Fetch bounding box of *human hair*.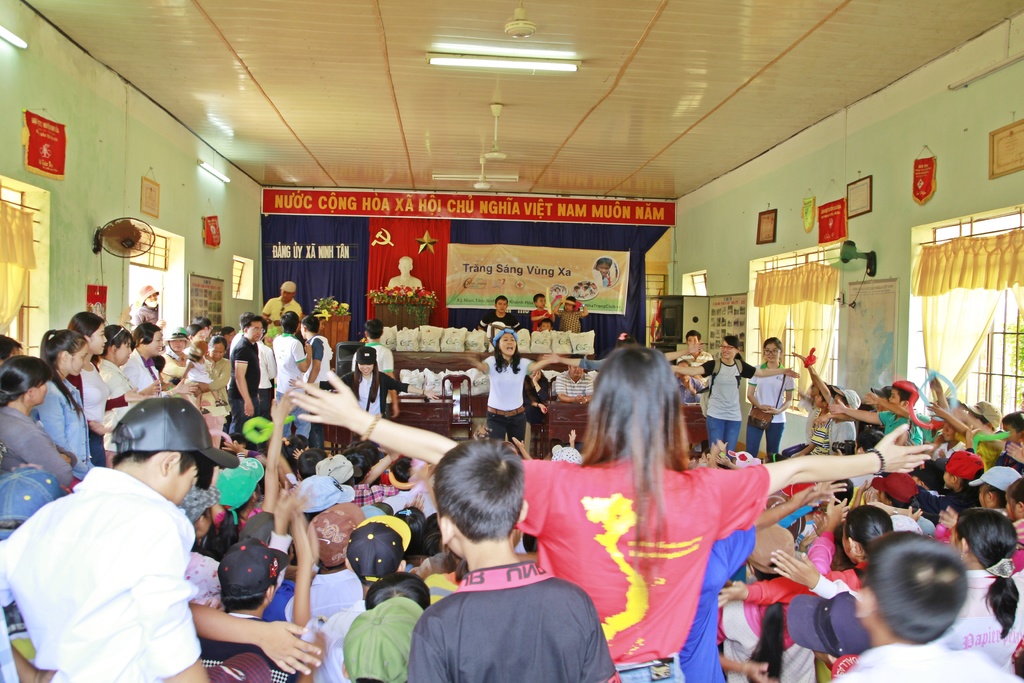
Bbox: (x1=886, y1=494, x2=922, y2=513).
